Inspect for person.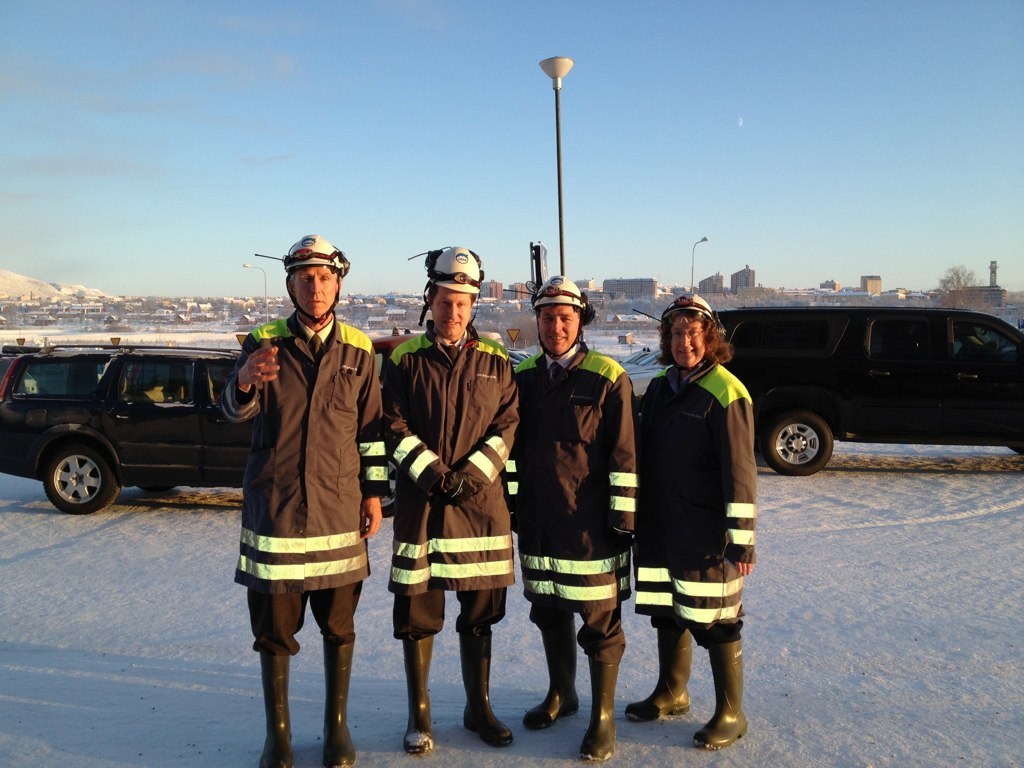
Inspection: (630,288,756,749).
